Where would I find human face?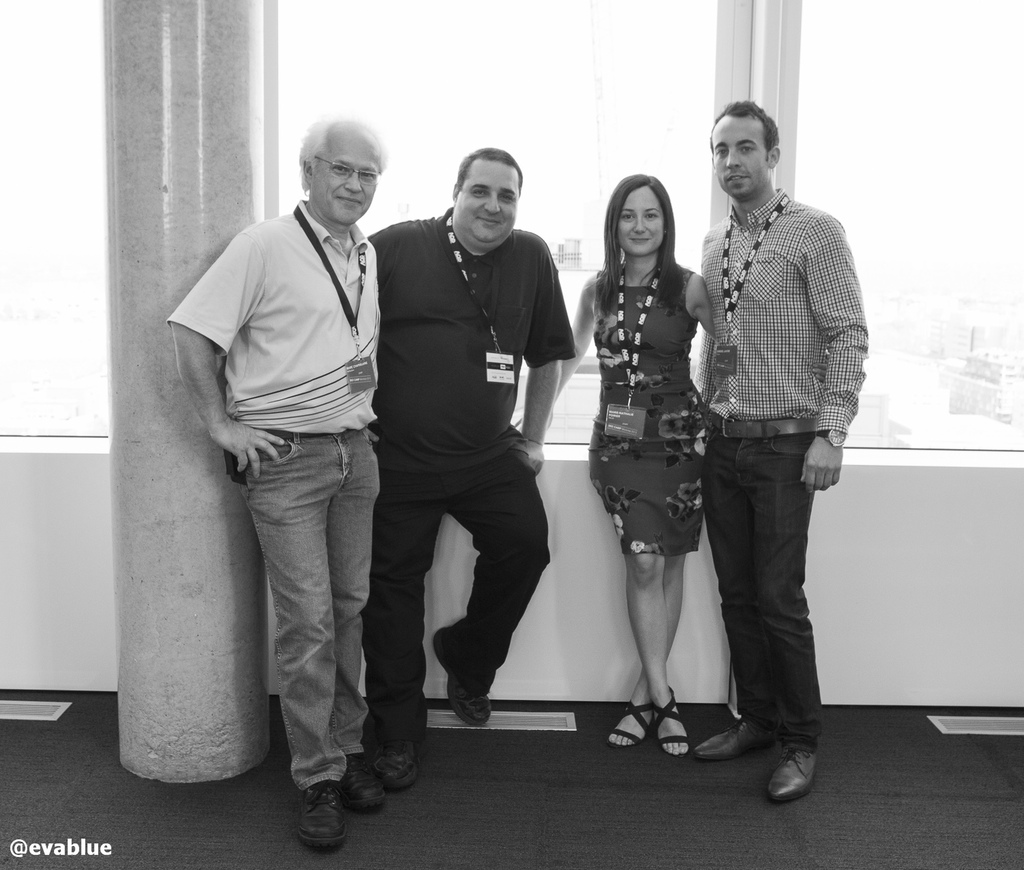
At (x1=315, y1=148, x2=373, y2=224).
